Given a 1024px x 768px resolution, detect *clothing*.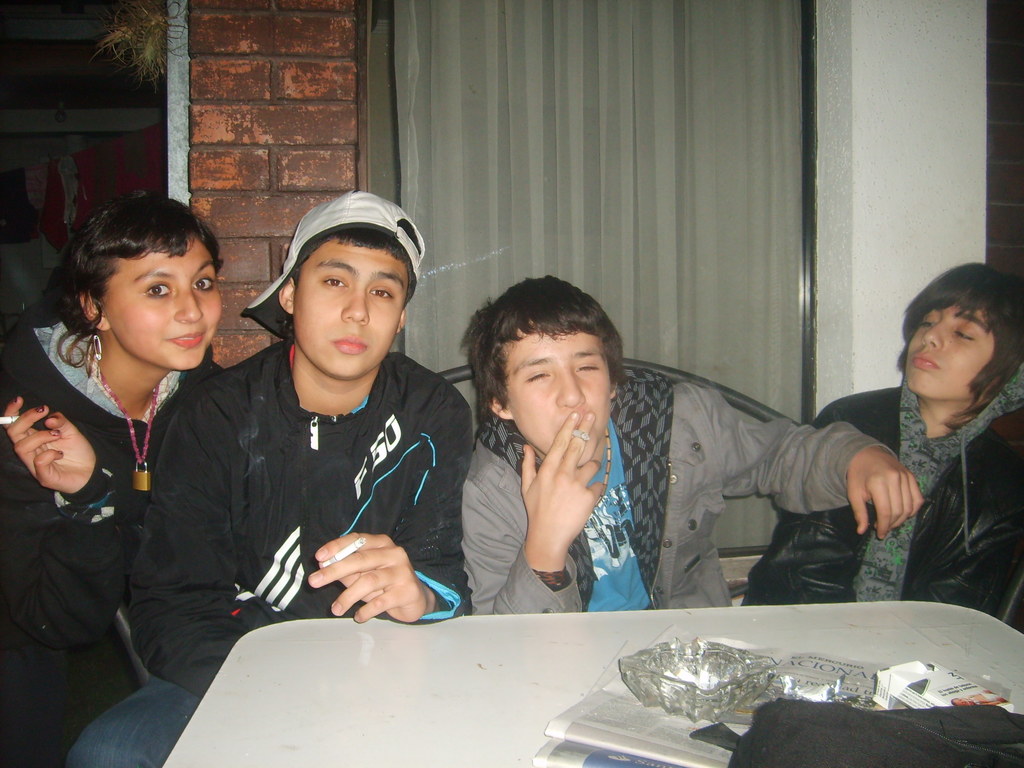
bbox=(813, 340, 1008, 600).
